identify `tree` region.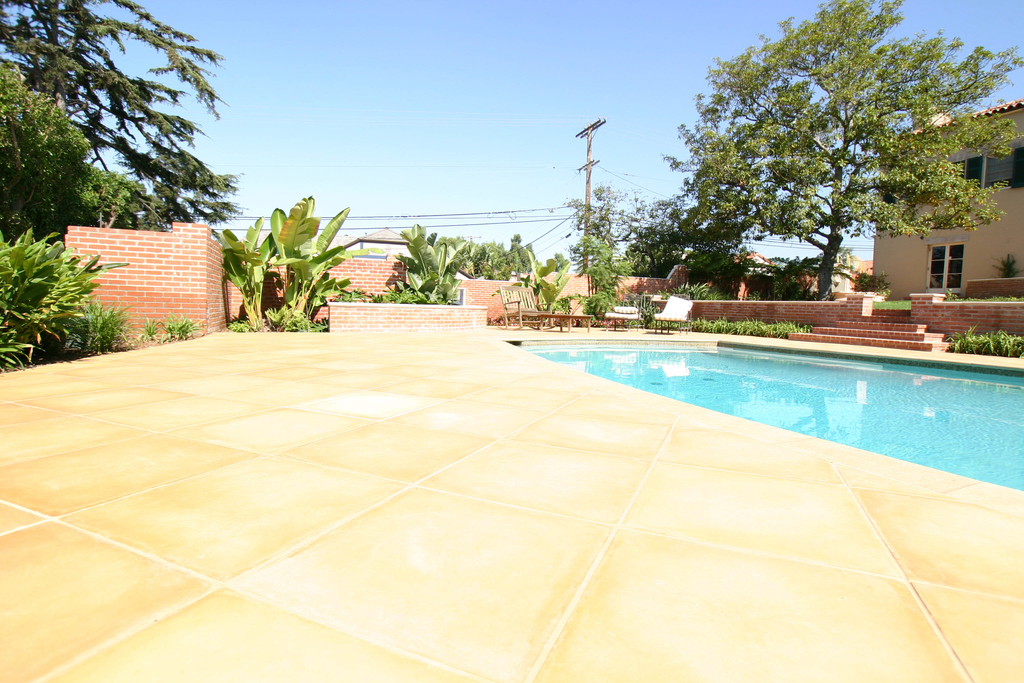
Region: {"x1": 664, "y1": 15, "x2": 992, "y2": 318}.
